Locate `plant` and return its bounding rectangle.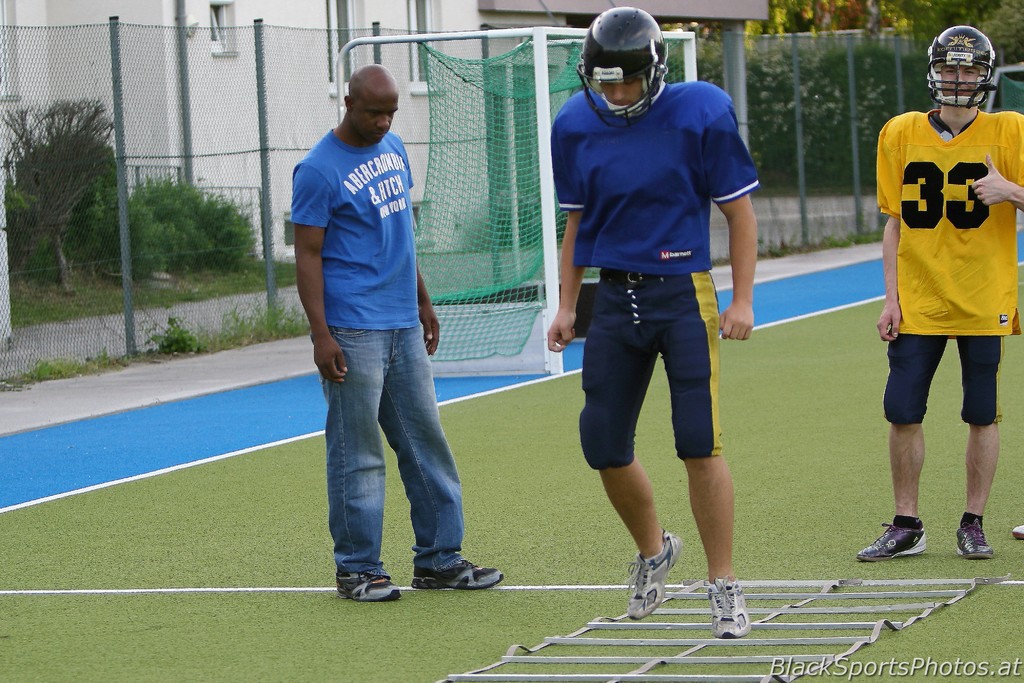
(left=208, top=292, right=298, bottom=344).
